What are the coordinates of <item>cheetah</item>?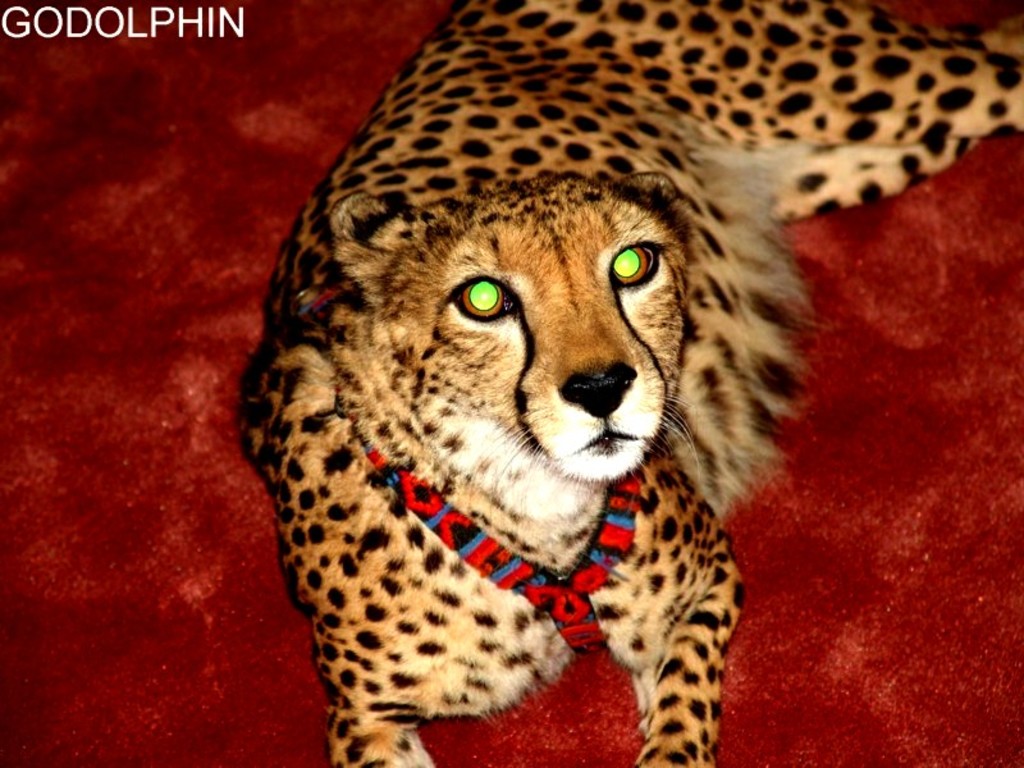
detection(243, 0, 1023, 767).
